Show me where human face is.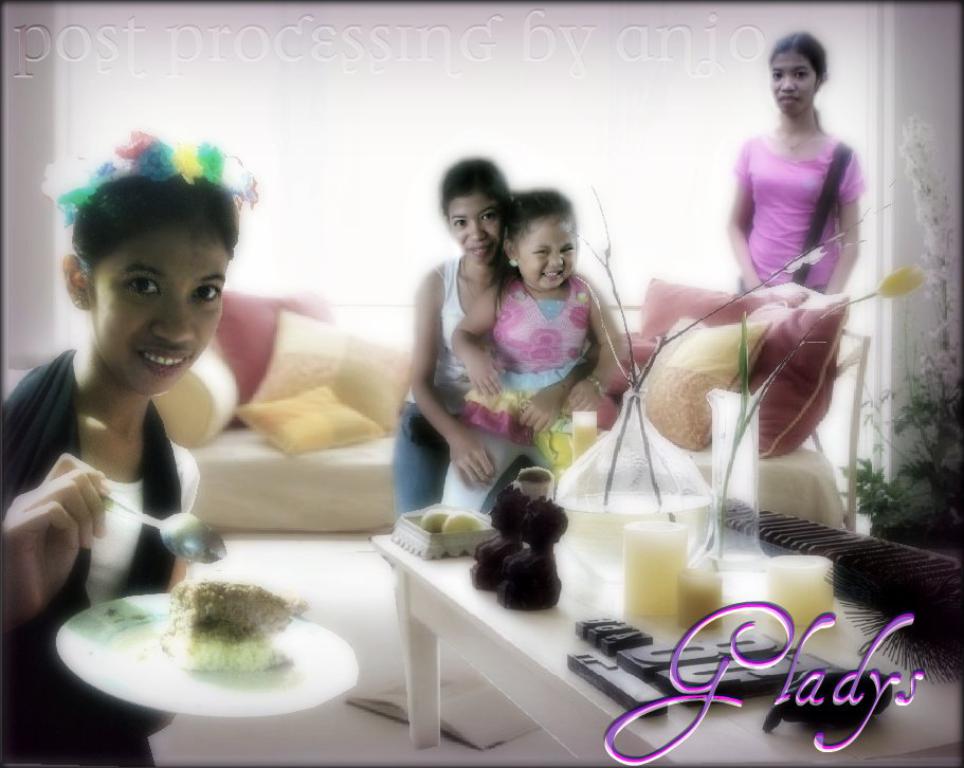
human face is at (left=449, top=195, right=499, bottom=270).
